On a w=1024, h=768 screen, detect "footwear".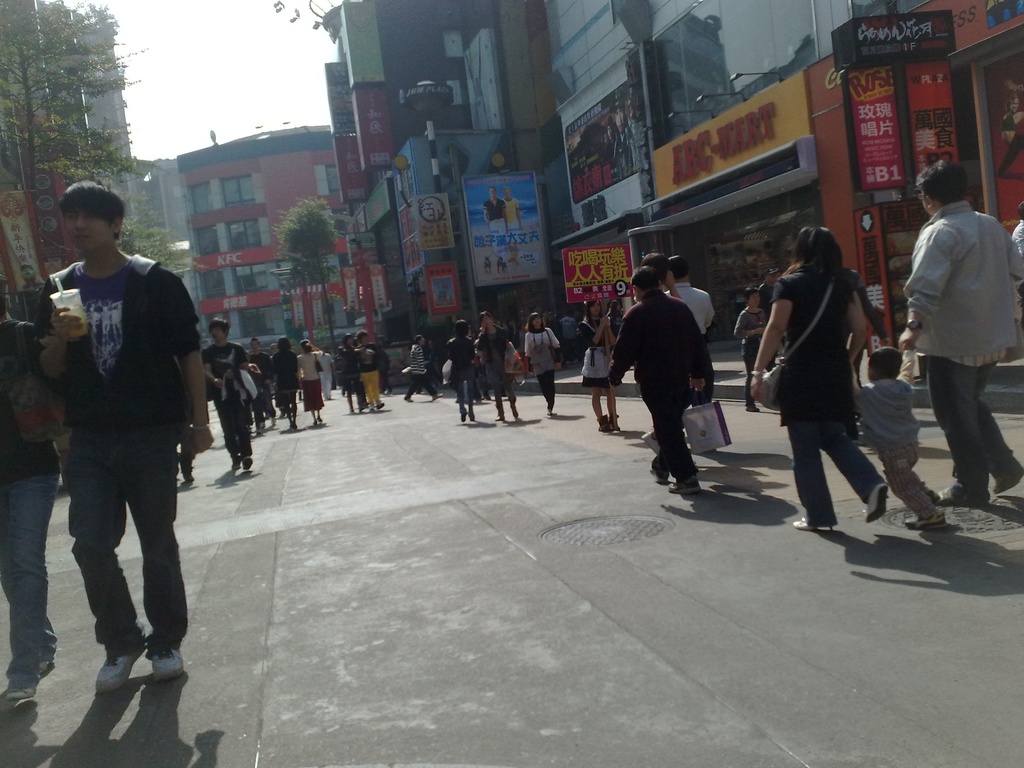
902,513,948,525.
